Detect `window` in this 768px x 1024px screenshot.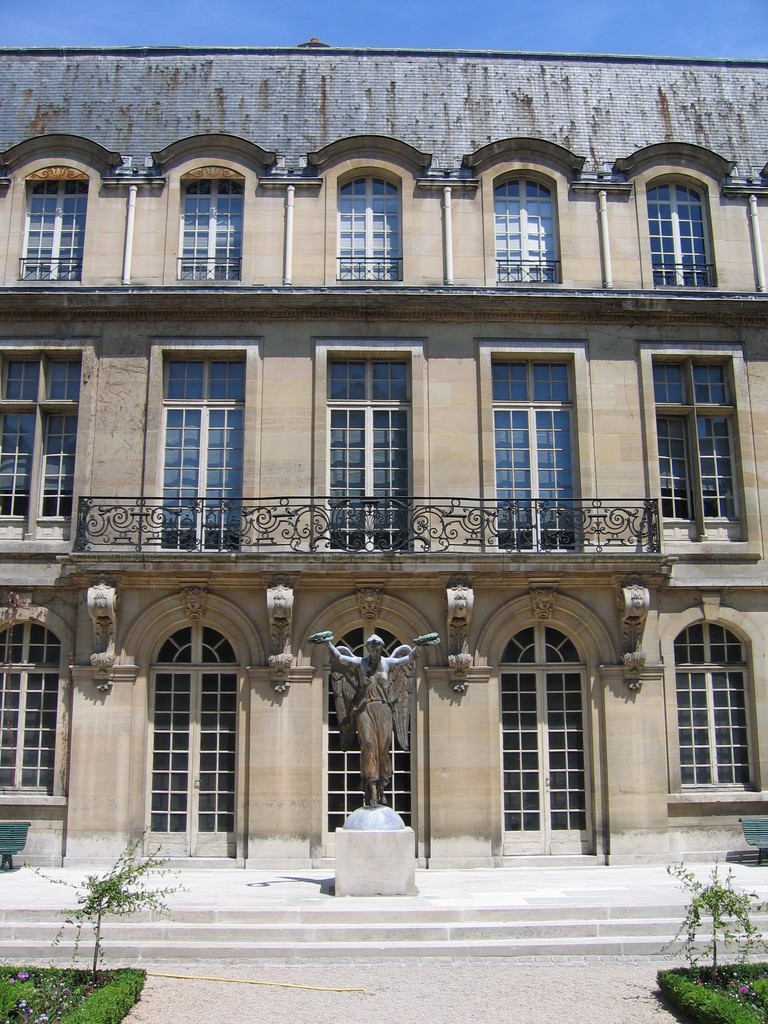
Detection: Rect(639, 344, 758, 560).
